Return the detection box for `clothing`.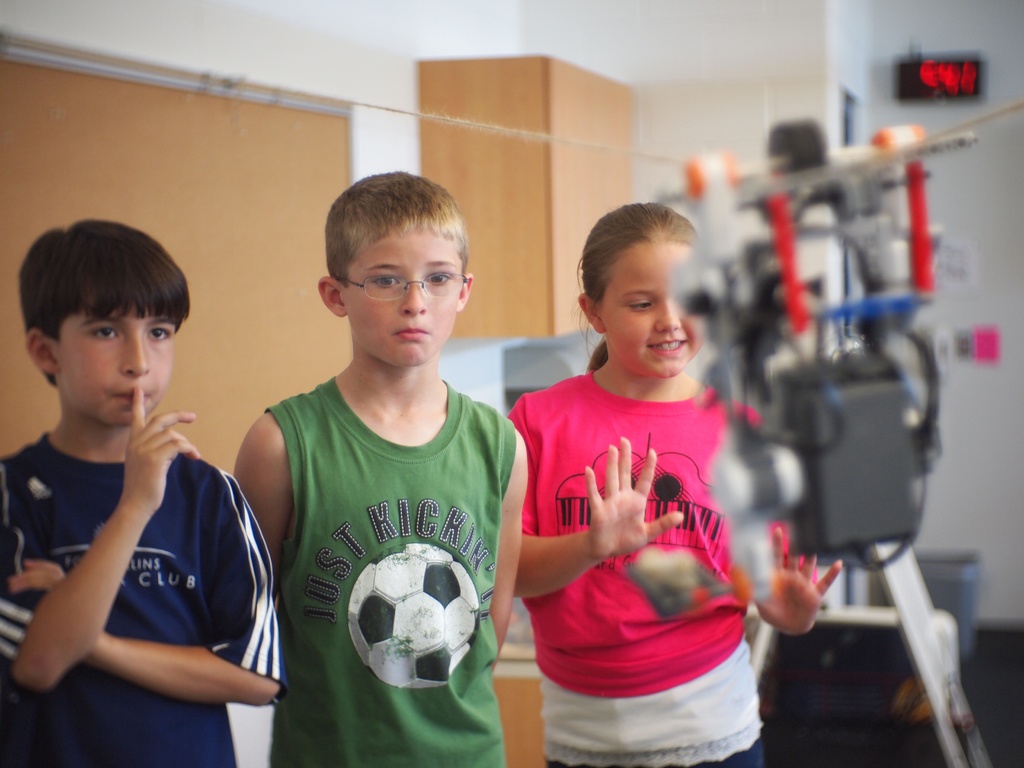
0:430:282:767.
